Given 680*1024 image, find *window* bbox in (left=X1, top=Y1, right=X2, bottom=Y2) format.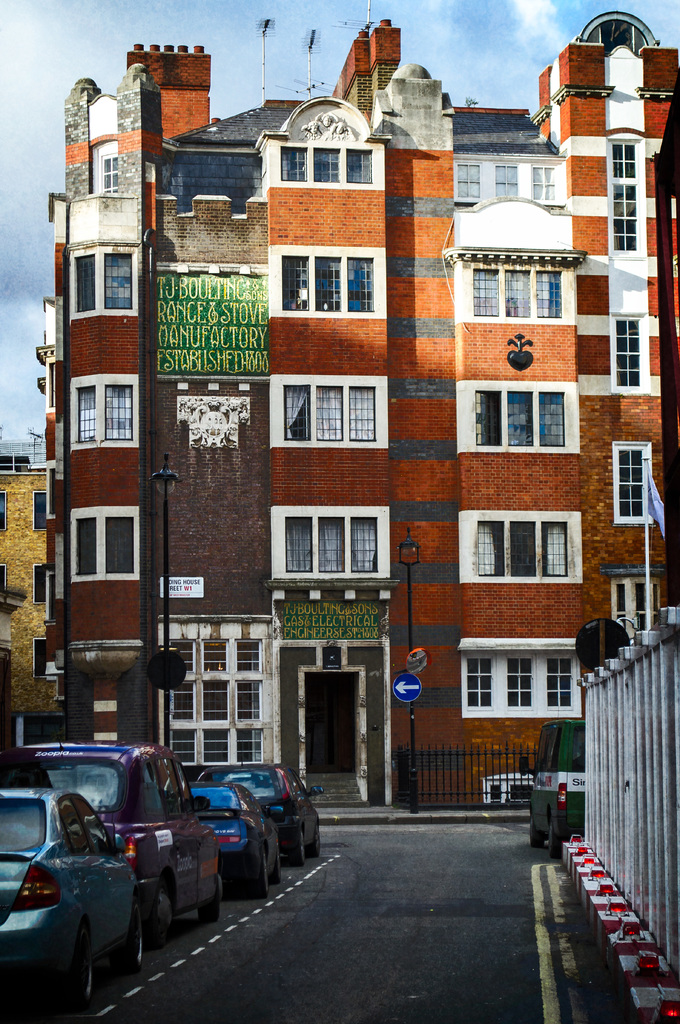
(left=476, top=387, right=568, bottom=443).
